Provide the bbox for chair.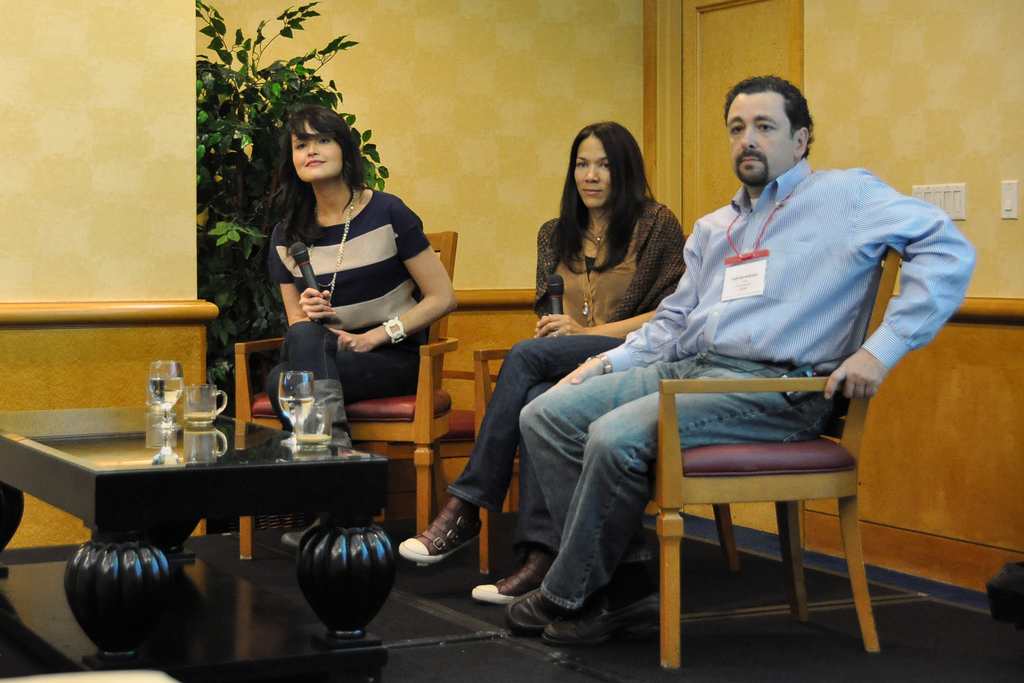
box(475, 342, 524, 577).
